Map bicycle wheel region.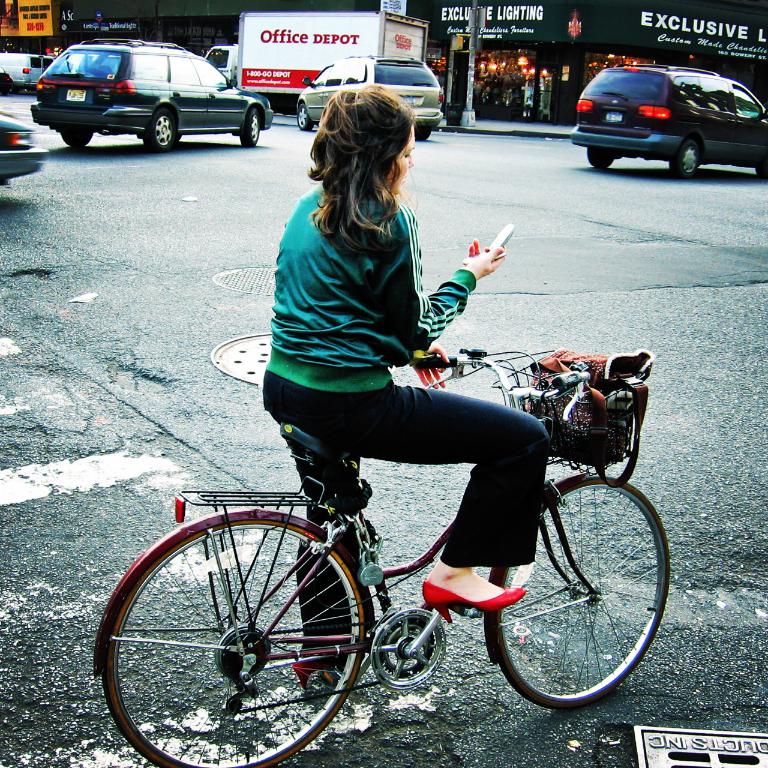
Mapped to bbox=[100, 505, 364, 767].
